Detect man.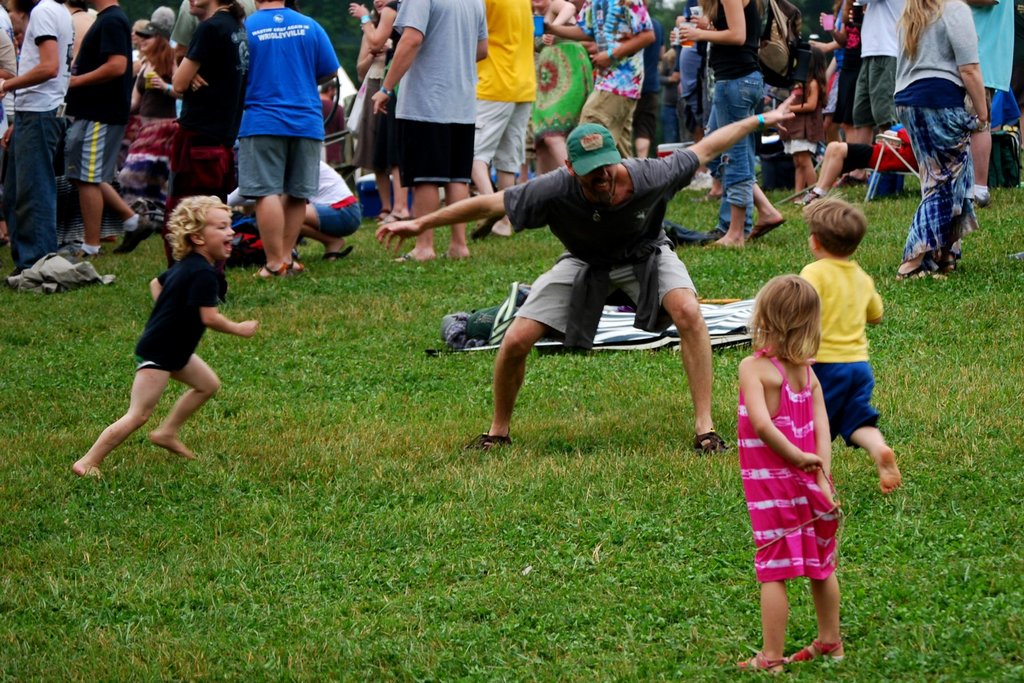
Detected at [x1=470, y1=0, x2=535, y2=238].
